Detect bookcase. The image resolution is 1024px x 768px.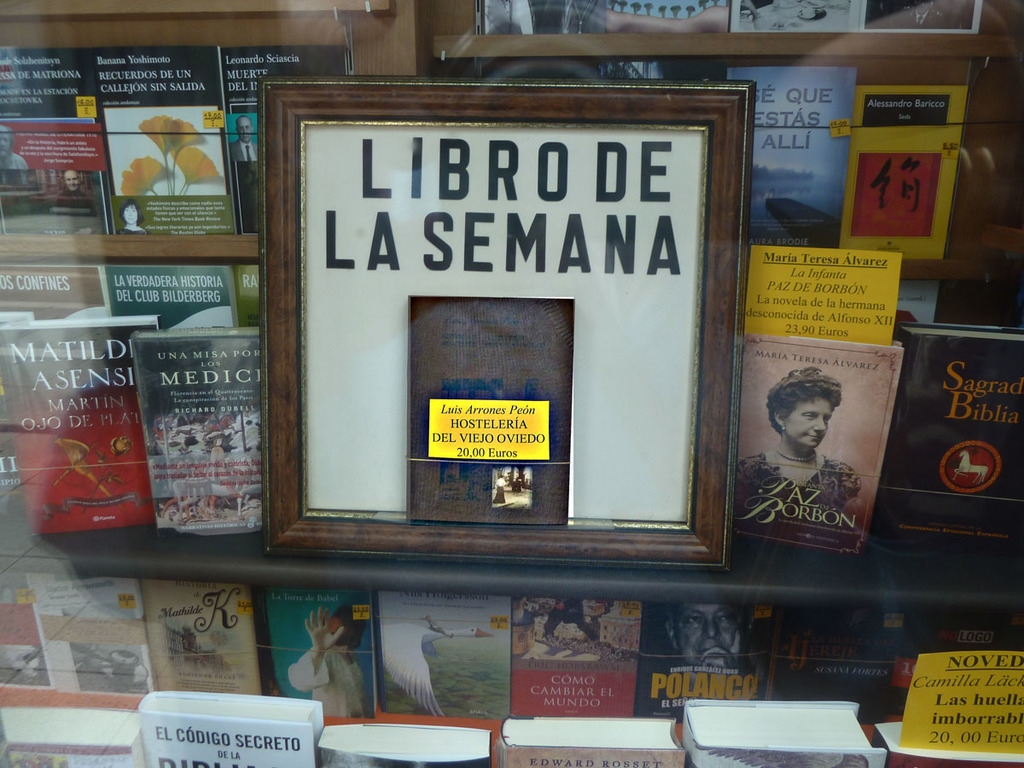
x1=0, y1=0, x2=1023, y2=767.
